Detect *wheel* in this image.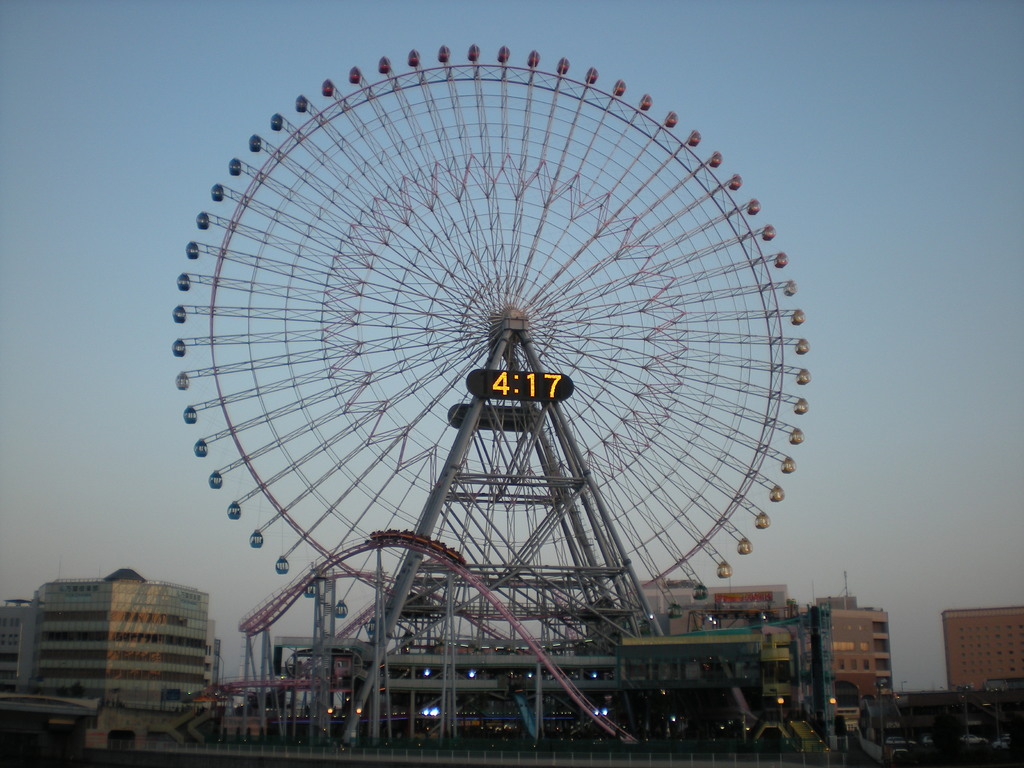
Detection: pyautogui.locateOnScreen(170, 38, 834, 672).
